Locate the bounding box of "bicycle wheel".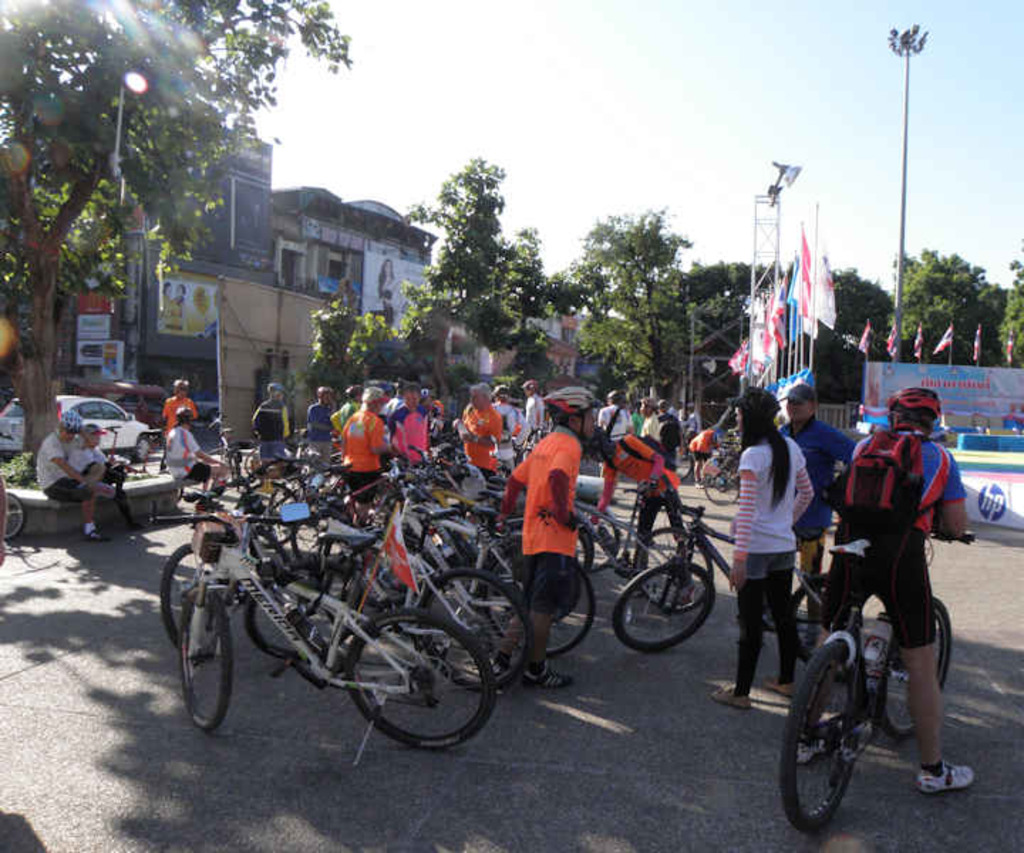
Bounding box: <region>183, 587, 239, 741</region>.
